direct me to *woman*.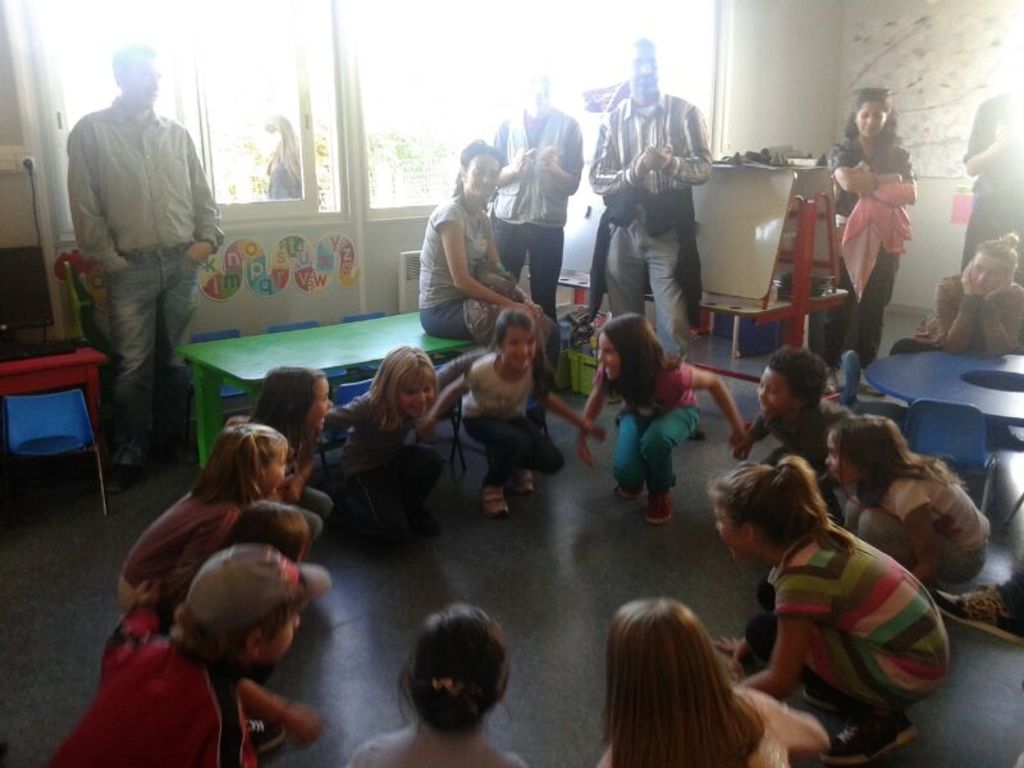
Direction: l=419, t=140, r=558, b=431.
